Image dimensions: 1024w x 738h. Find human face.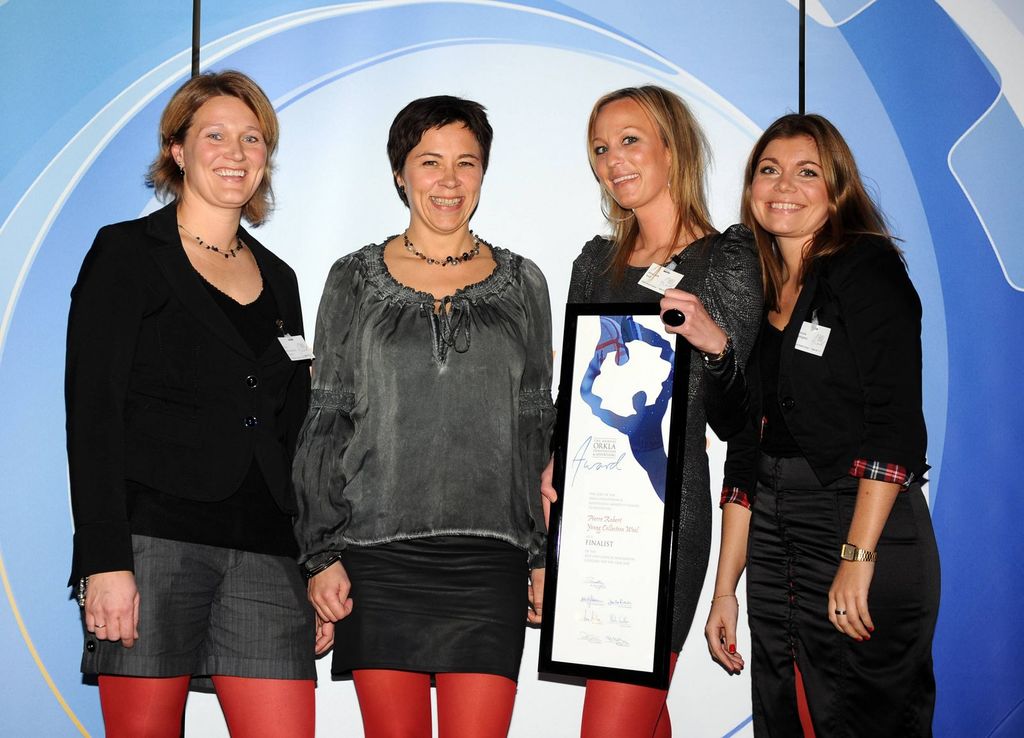
box=[750, 136, 829, 236].
